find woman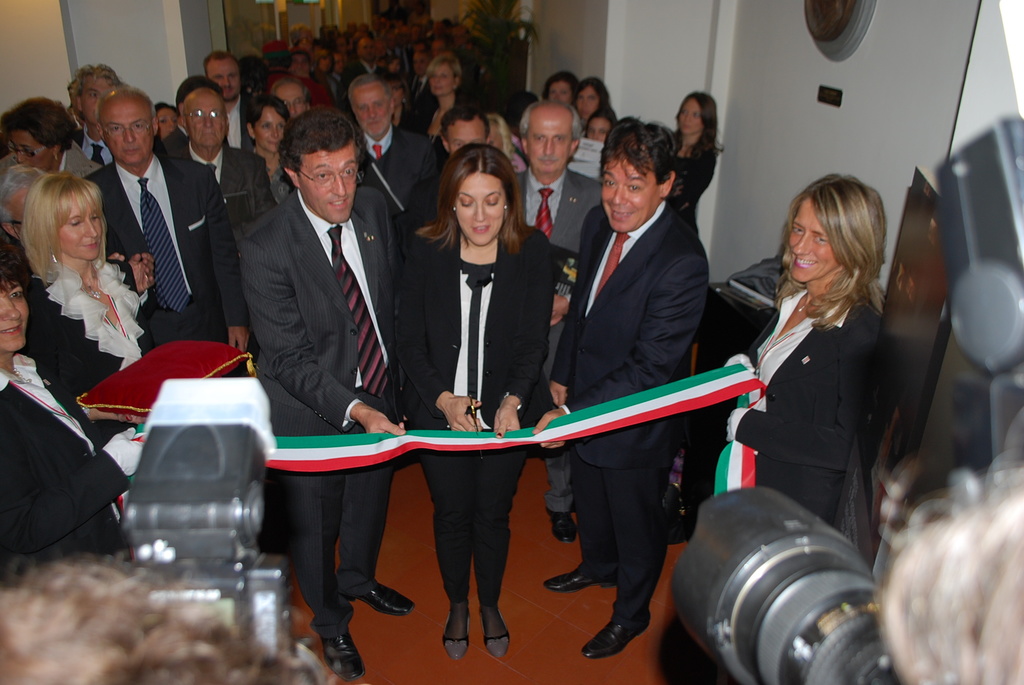
0 96 102 177
